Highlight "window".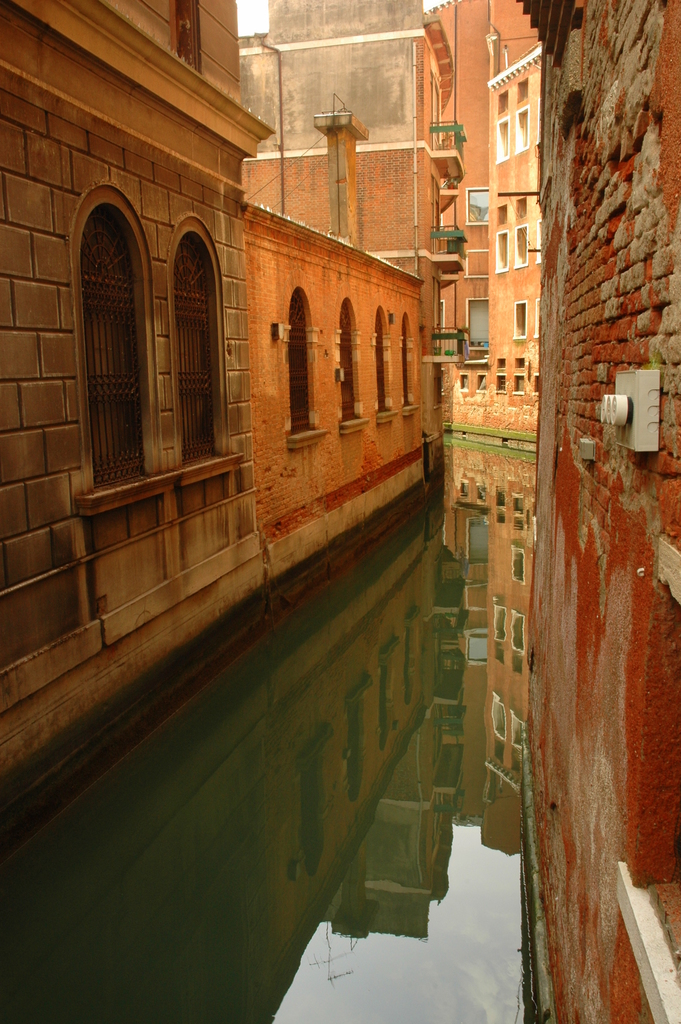
Highlighted region: [left=341, top=299, right=365, bottom=421].
